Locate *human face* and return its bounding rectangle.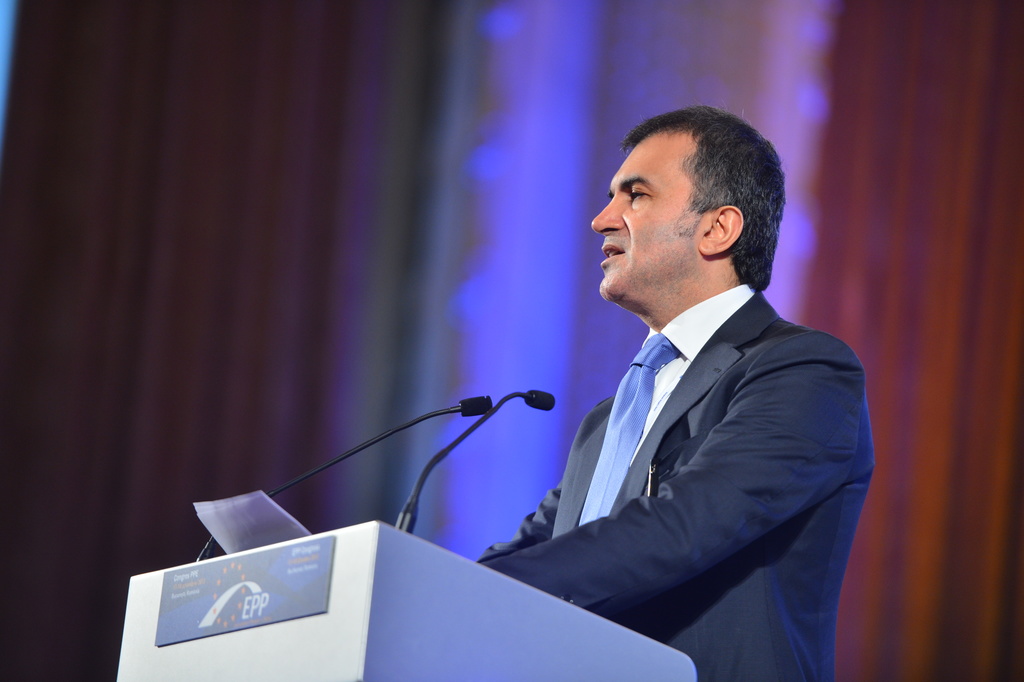
{"x1": 589, "y1": 133, "x2": 710, "y2": 302}.
